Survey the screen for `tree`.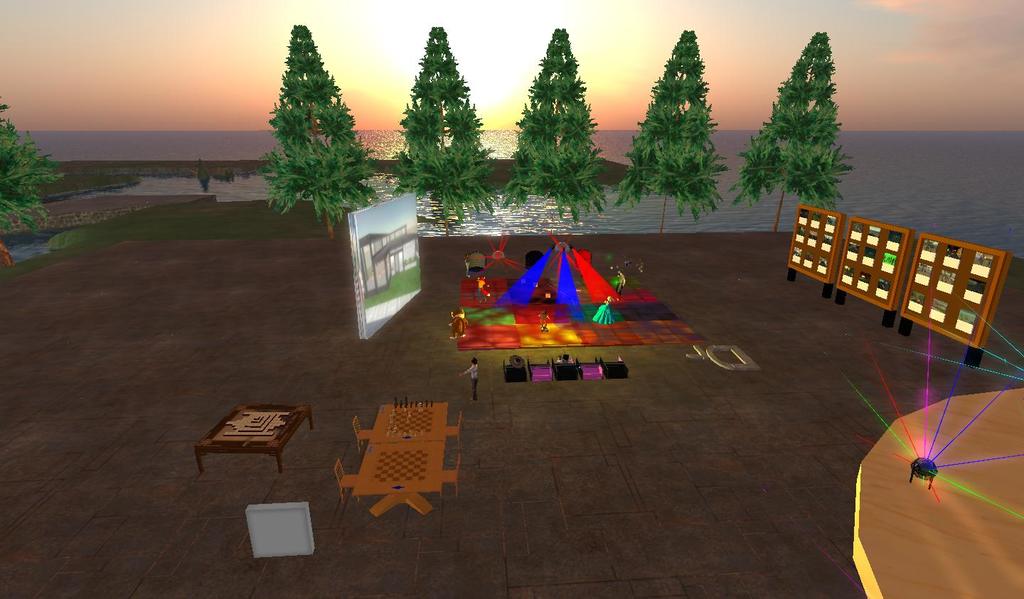
Survey found: (x1=265, y1=23, x2=394, y2=230).
